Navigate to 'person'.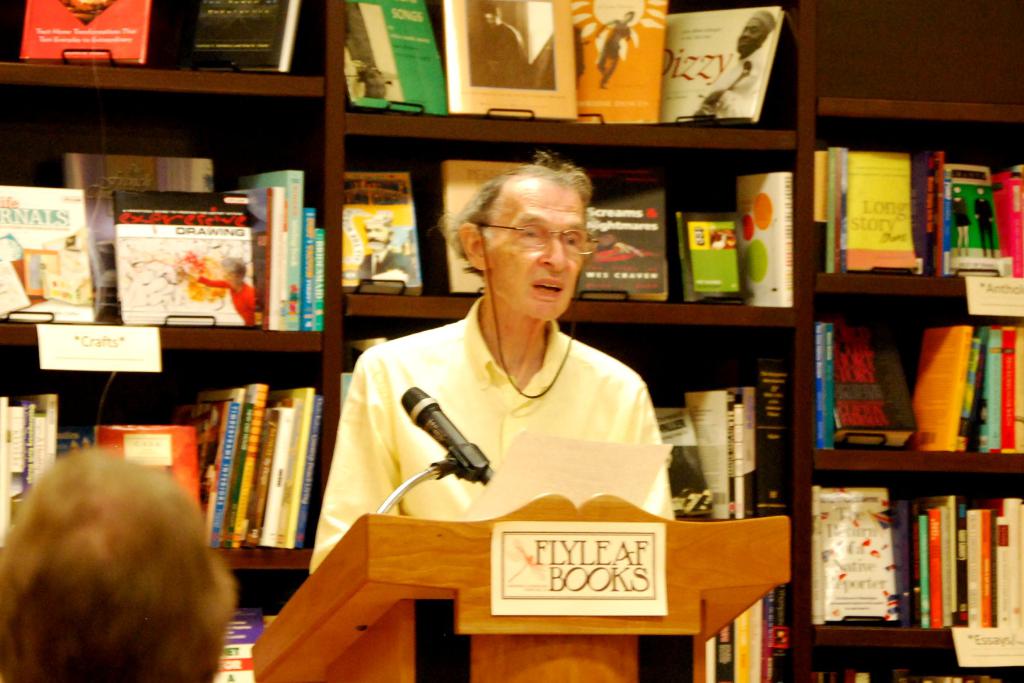
Navigation target: 299,146,680,578.
